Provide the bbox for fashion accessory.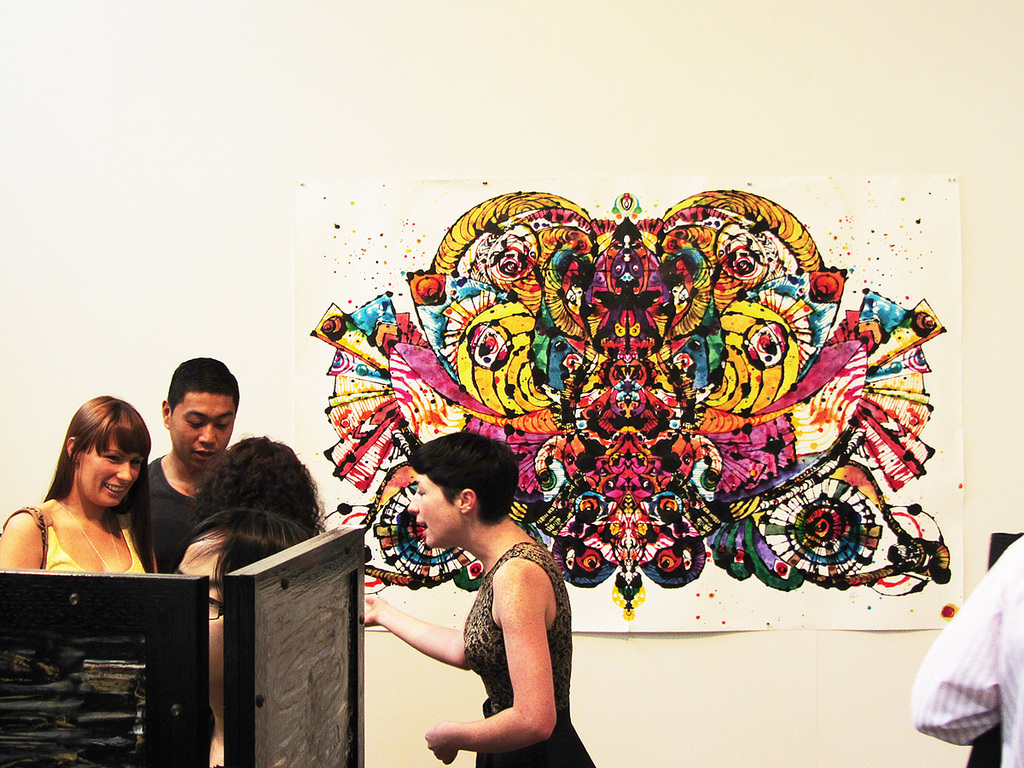
Rect(61, 491, 132, 577).
